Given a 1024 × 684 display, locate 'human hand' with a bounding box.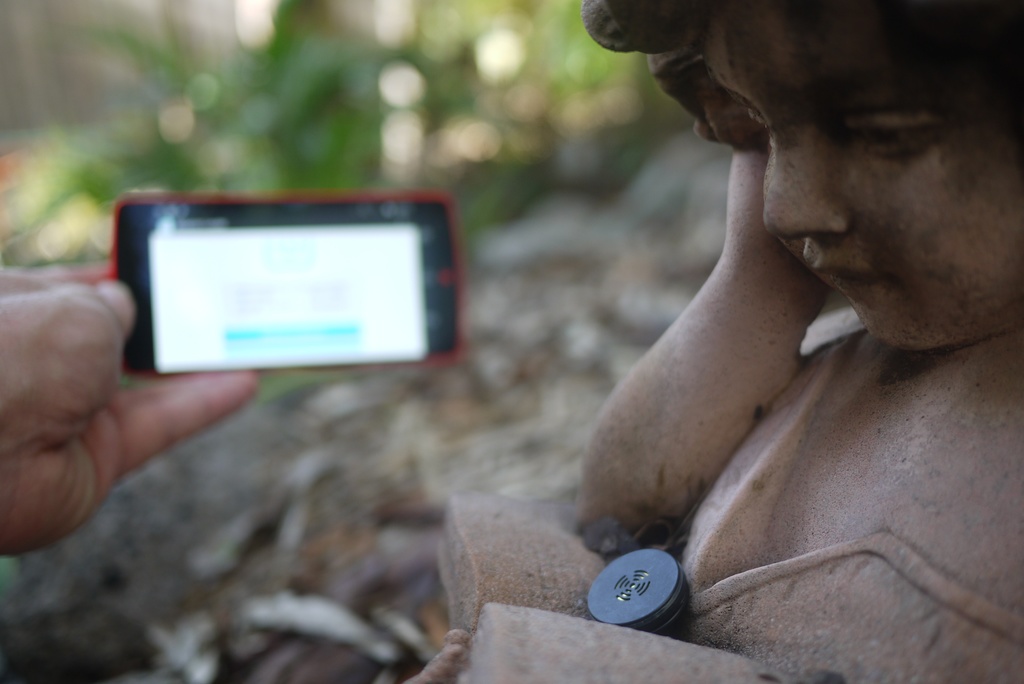
Located: detection(0, 267, 262, 557).
